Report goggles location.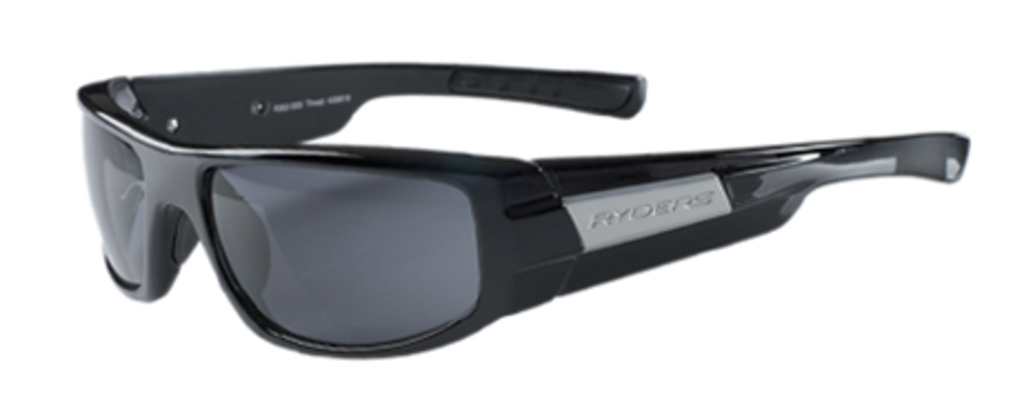
Report: bbox=[60, 49, 968, 376].
